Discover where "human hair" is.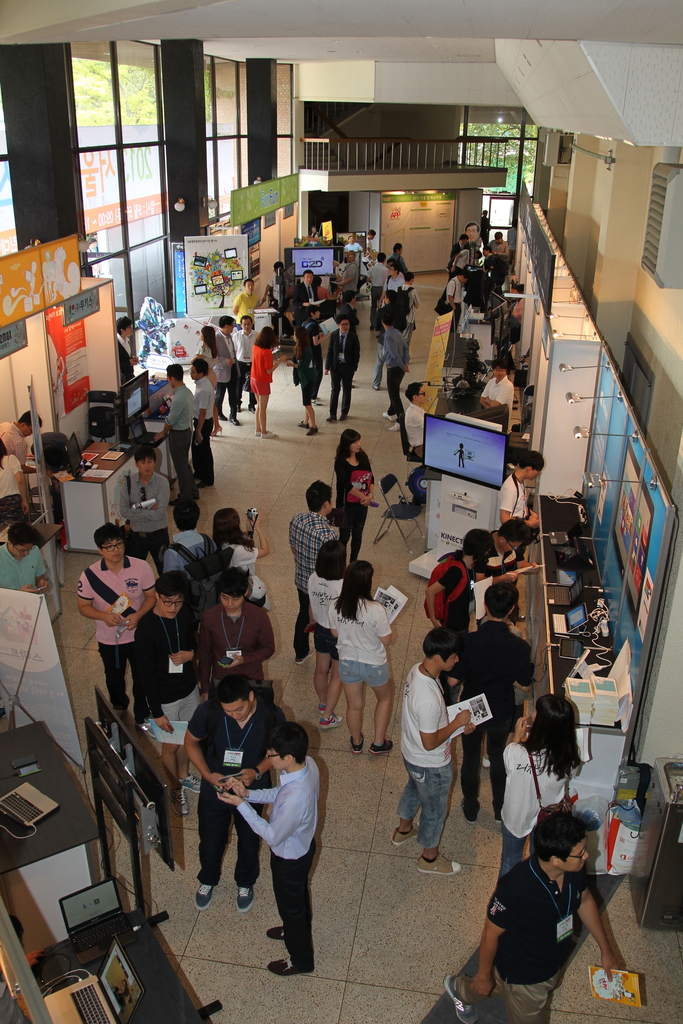
Discovered at {"left": 201, "top": 321, "right": 215, "bottom": 357}.
